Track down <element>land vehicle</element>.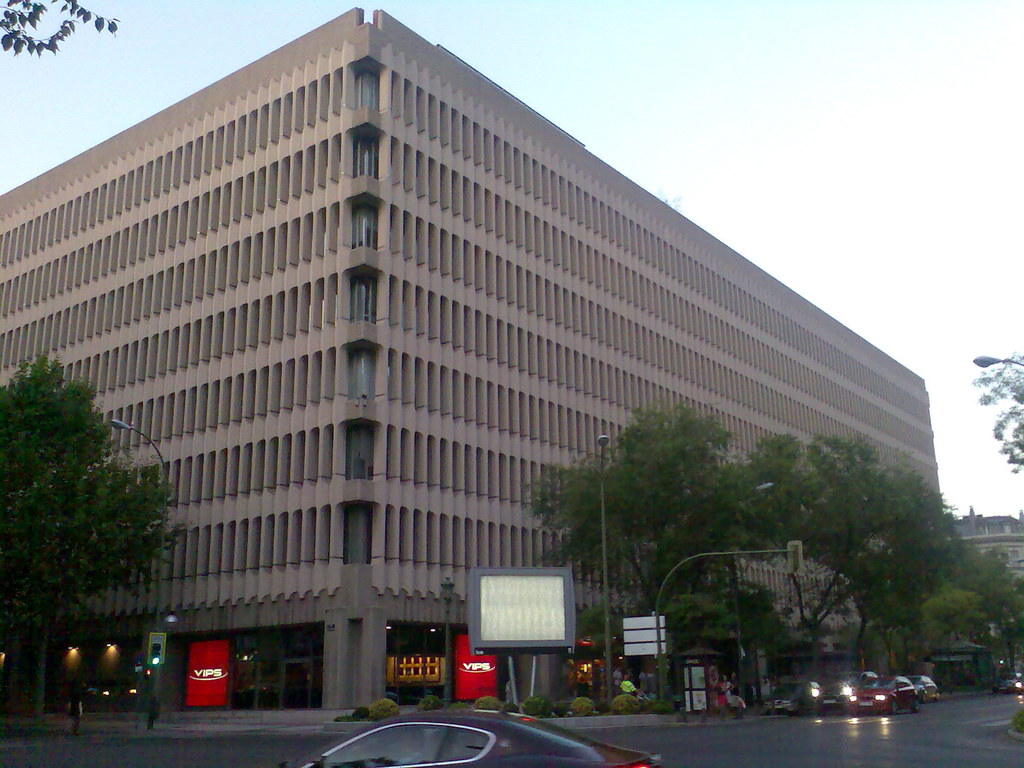
Tracked to select_region(1013, 673, 1023, 692).
